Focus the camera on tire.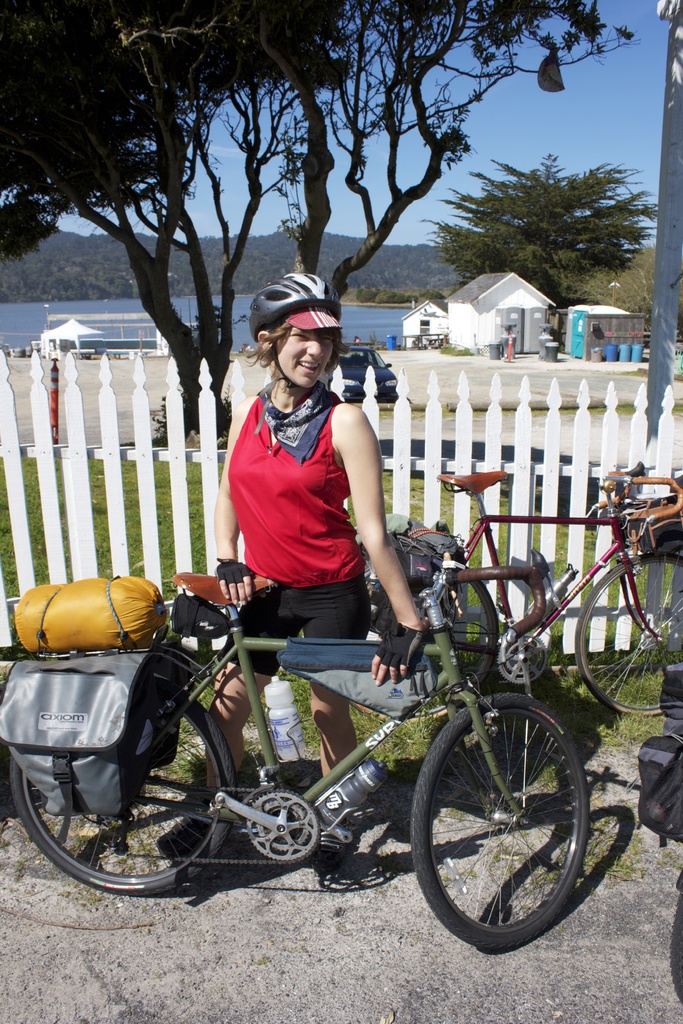
Focus region: select_region(9, 680, 236, 891).
